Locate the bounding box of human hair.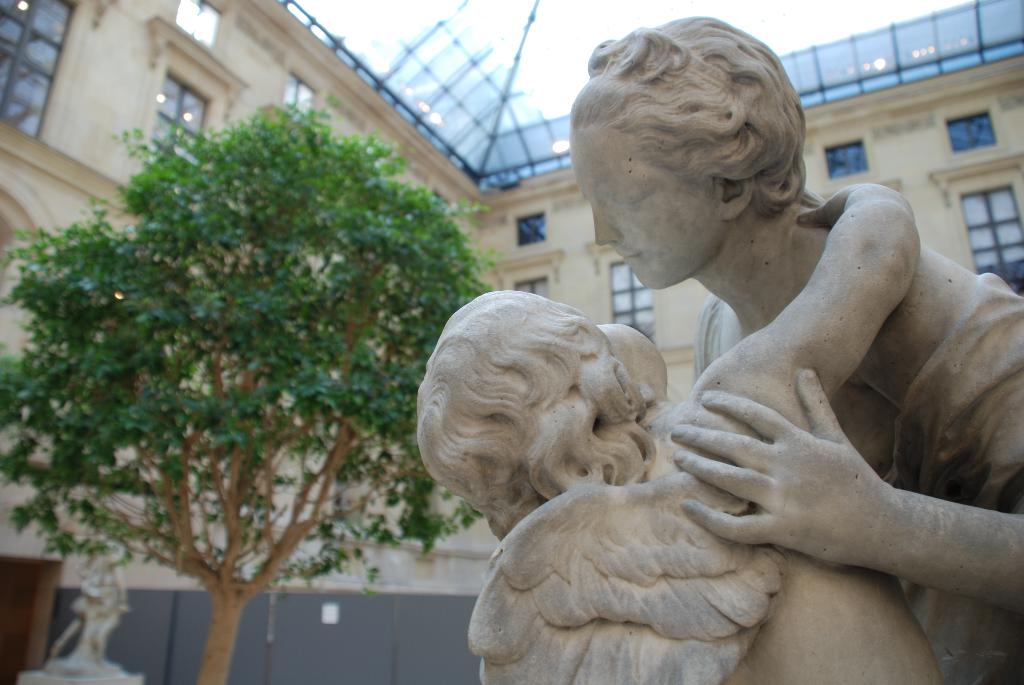
Bounding box: [579,17,812,217].
